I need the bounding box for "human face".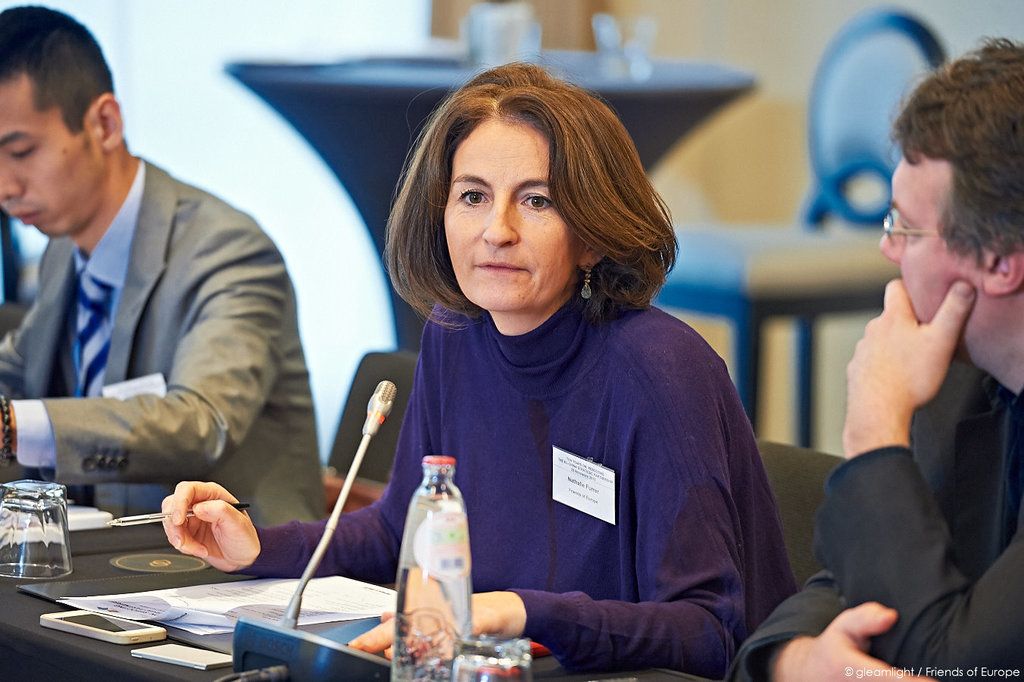
Here it is: [885,157,985,358].
